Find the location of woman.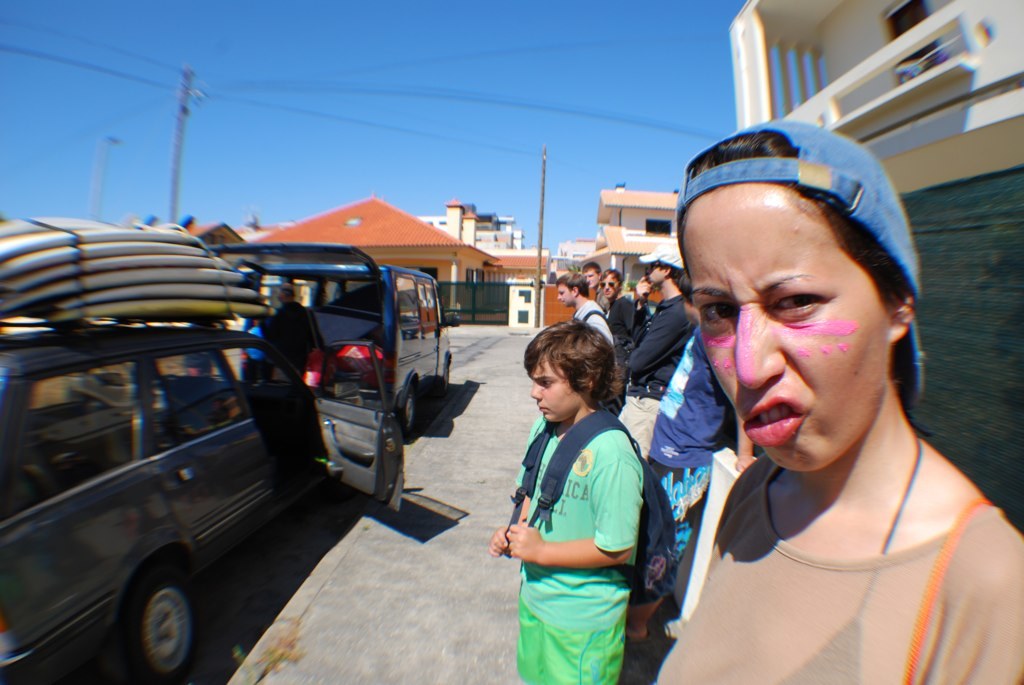
Location: l=658, t=125, r=1023, b=684.
